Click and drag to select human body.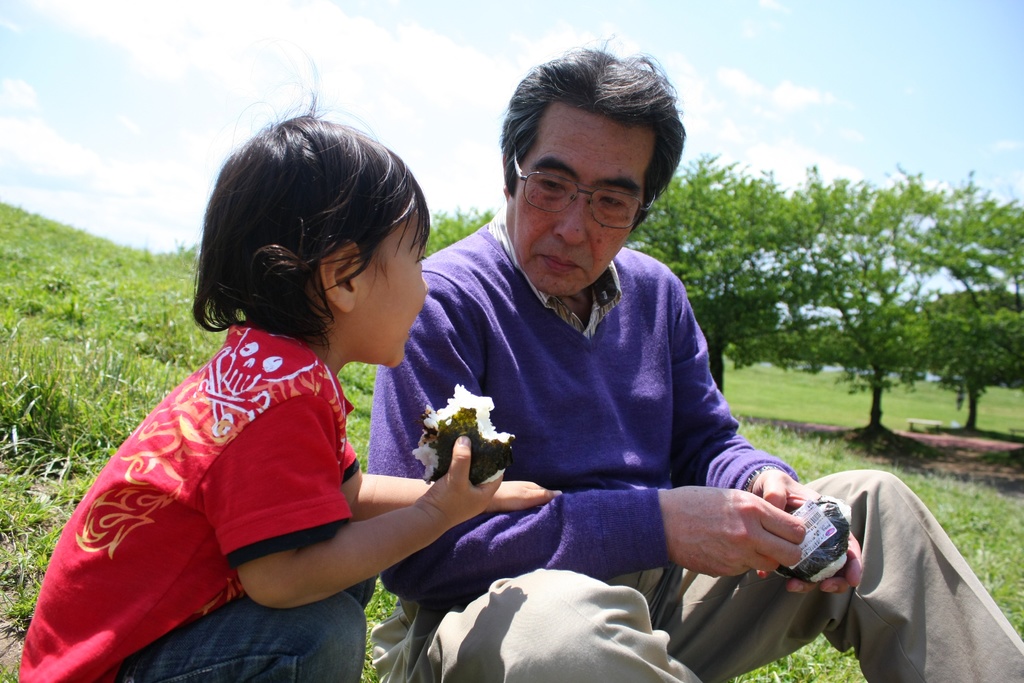
Selection: [367,47,1023,682].
